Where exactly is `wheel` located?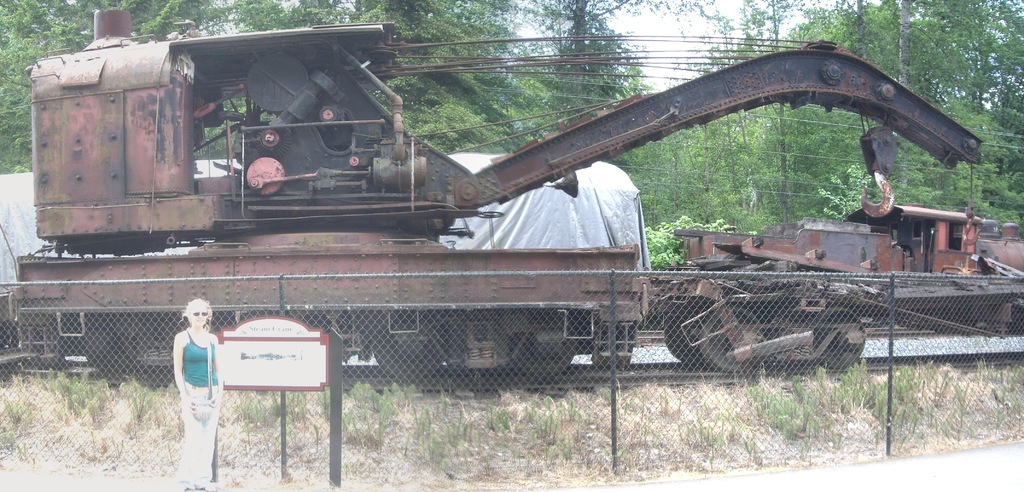
Its bounding box is box=[694, 303, 765, 380].
